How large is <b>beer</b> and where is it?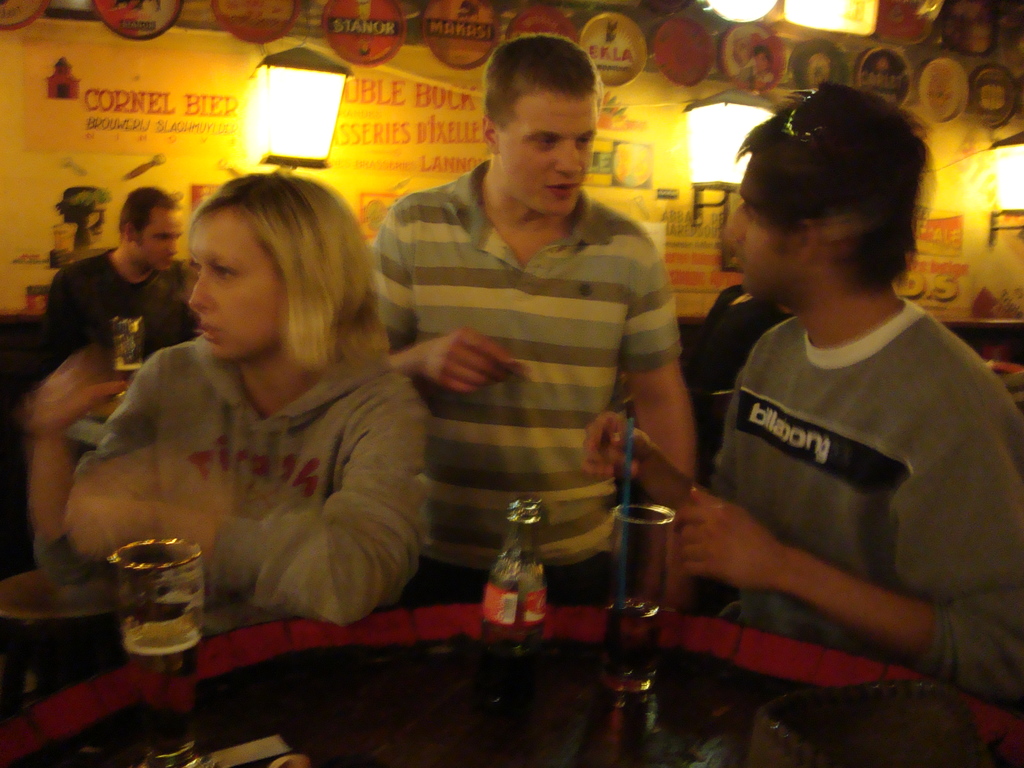
Bounding box: box(129, 620, 200, 765).
